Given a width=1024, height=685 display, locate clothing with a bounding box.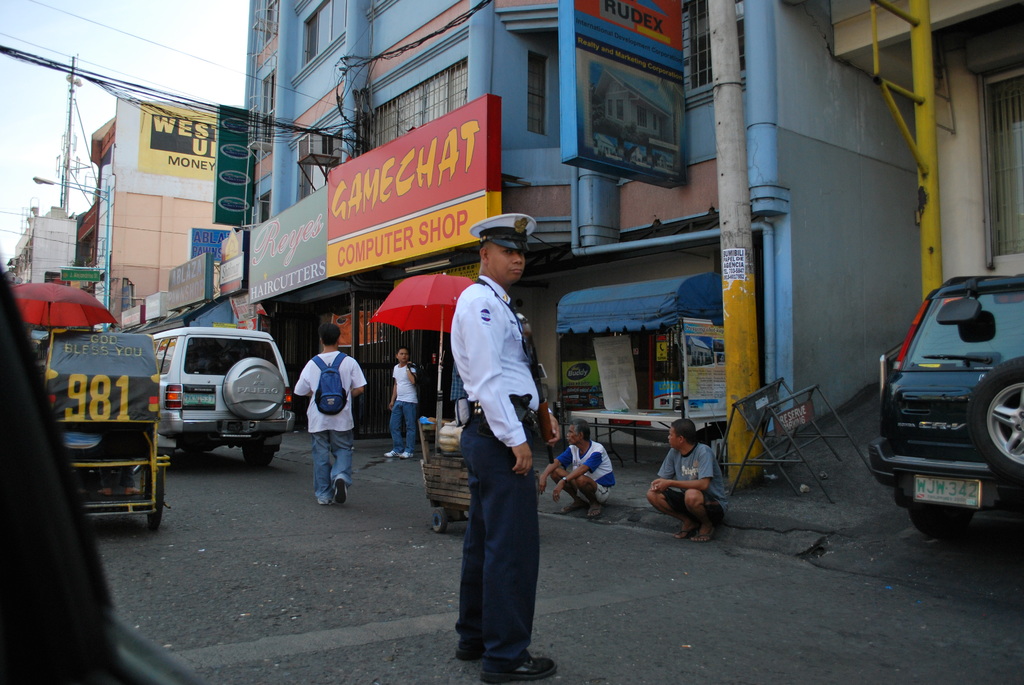
Located: <box>558,449,616,505</box>.
